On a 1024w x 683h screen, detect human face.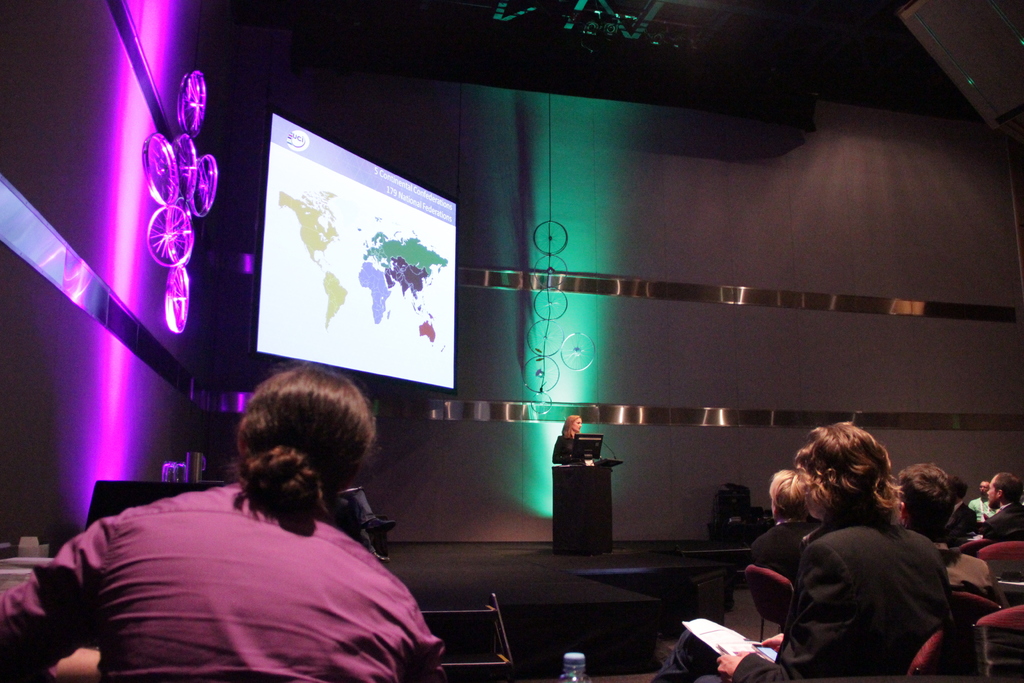
[977,481,988,495].
